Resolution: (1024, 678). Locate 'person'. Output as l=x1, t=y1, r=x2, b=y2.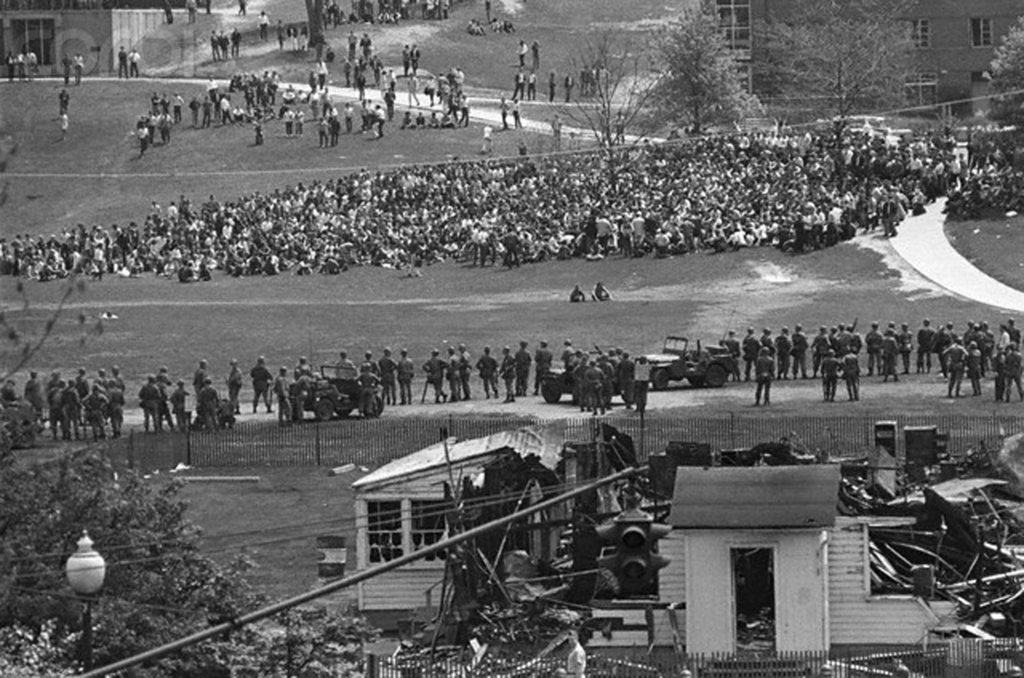
l=476, t=347, r=504, b=400.
